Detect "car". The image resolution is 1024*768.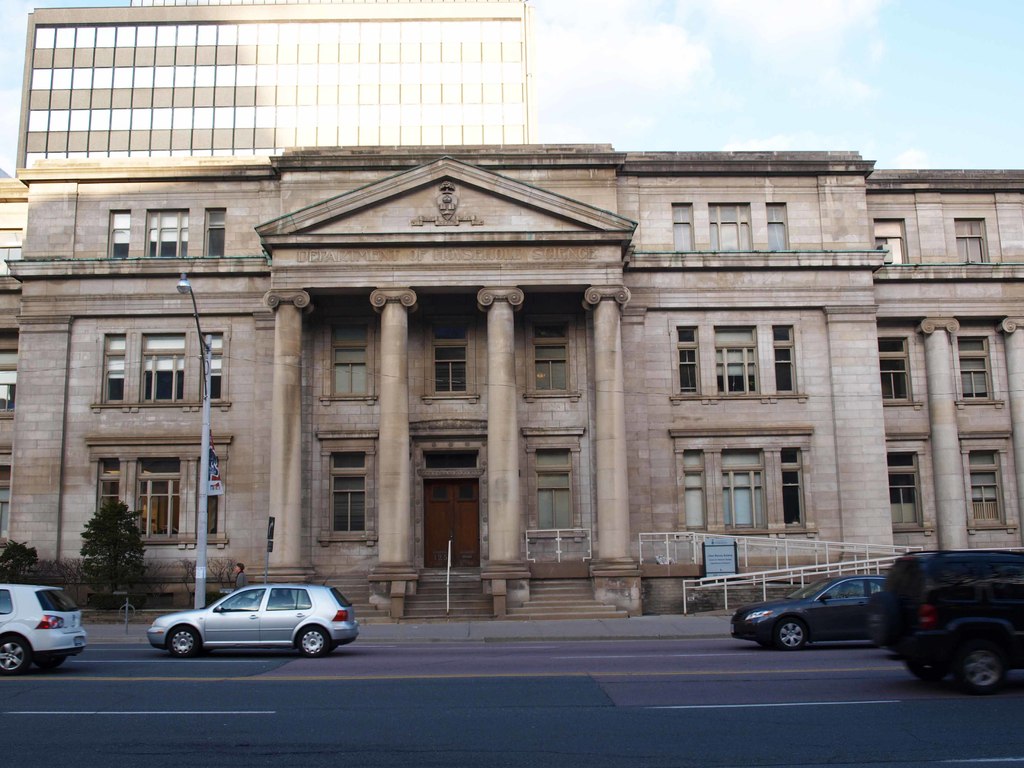
box(886, 549, 1023, 695).
